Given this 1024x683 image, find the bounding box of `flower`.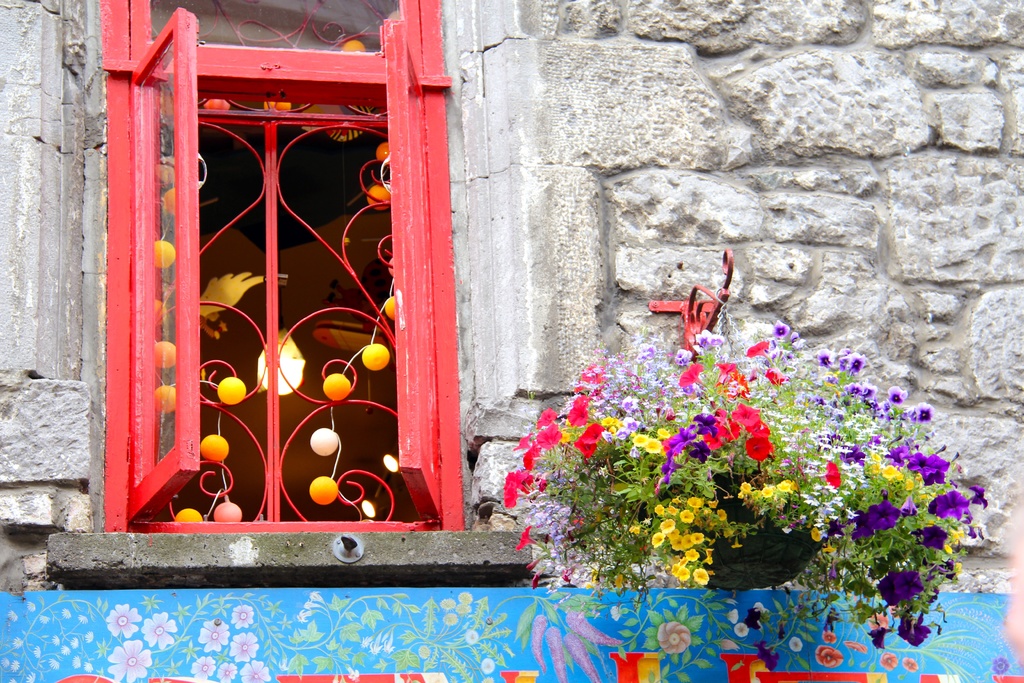
bbox=[657, 496, 673, 514].
